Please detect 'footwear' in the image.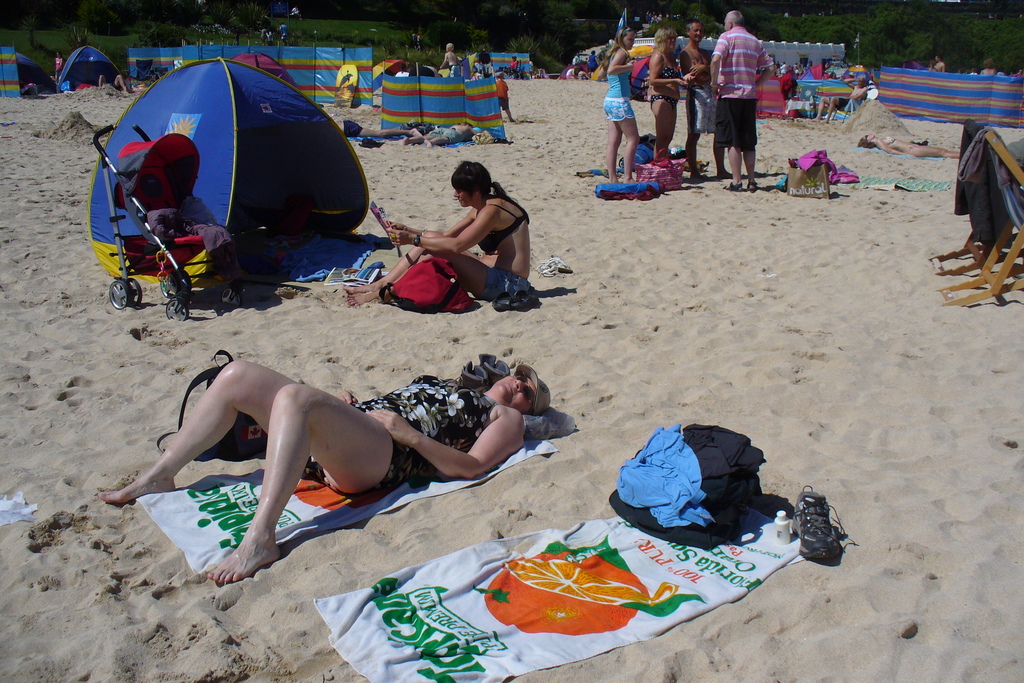
784/478/847/573.
